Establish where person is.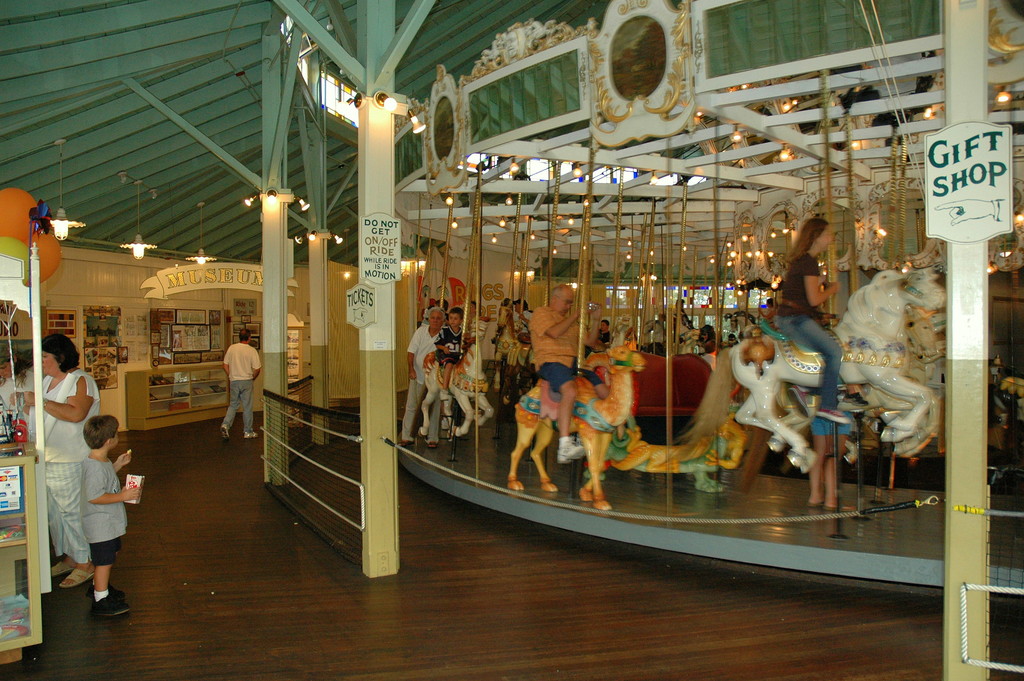
Established at bbox=(31, 329, 100, 590).
